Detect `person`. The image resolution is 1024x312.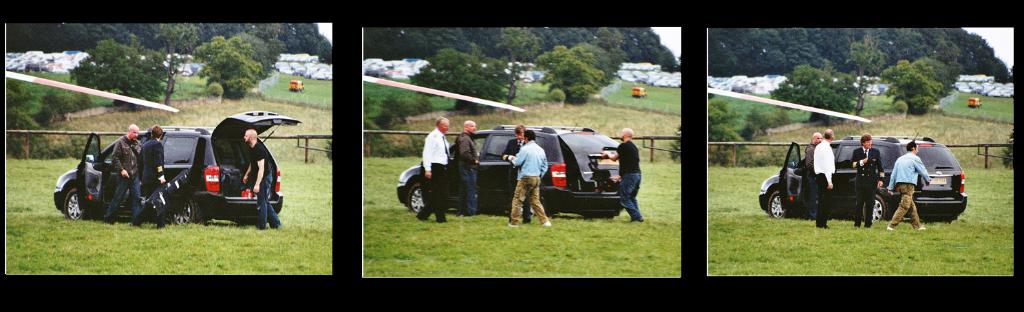
[502,131,554,225].
